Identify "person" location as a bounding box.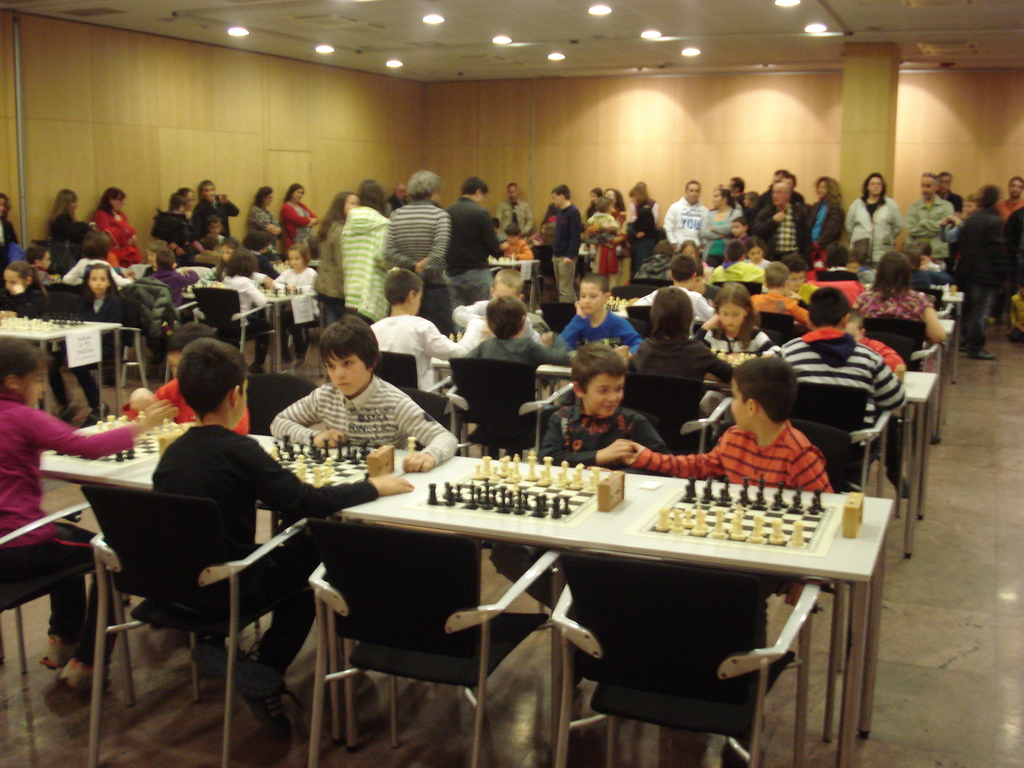
rect(525, 338, 666, 473).
